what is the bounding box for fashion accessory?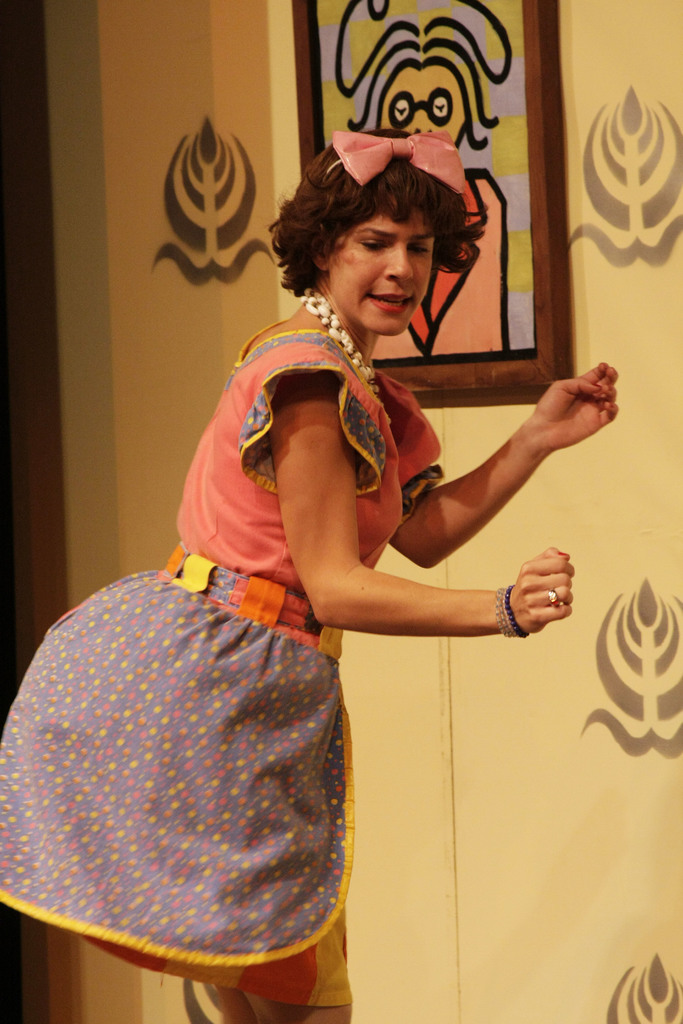
region(546, 591, 559, 608).
